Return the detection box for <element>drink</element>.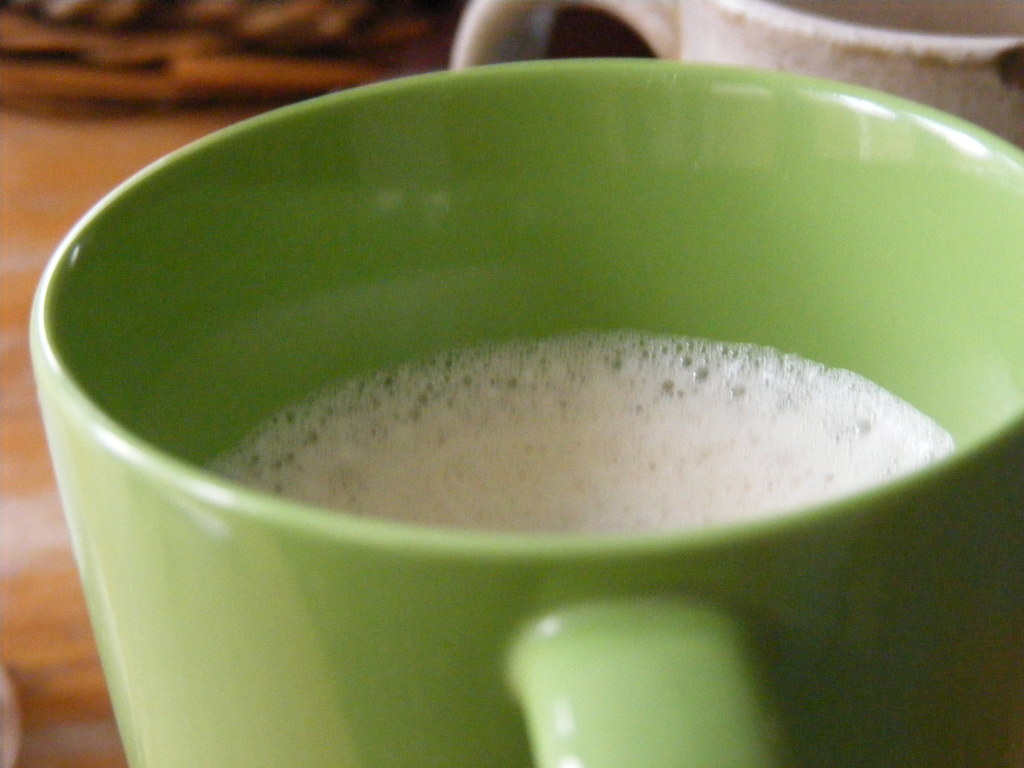
(199,328,969,544).
